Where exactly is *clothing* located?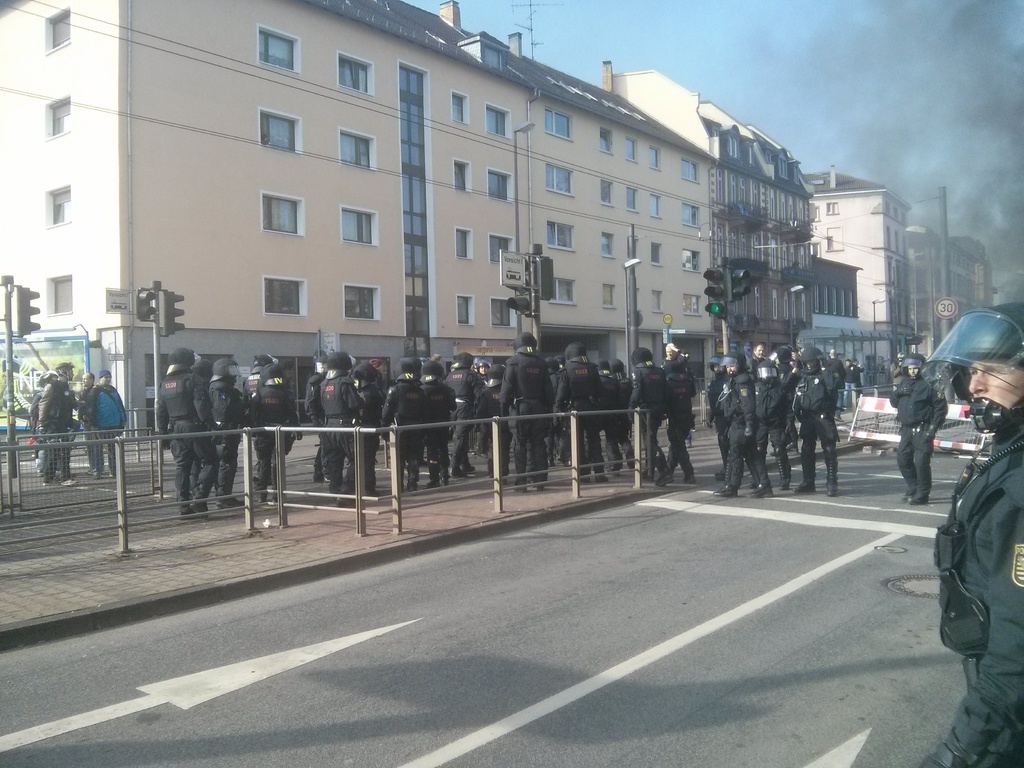
Its bounding box is 316:353:364:474.
